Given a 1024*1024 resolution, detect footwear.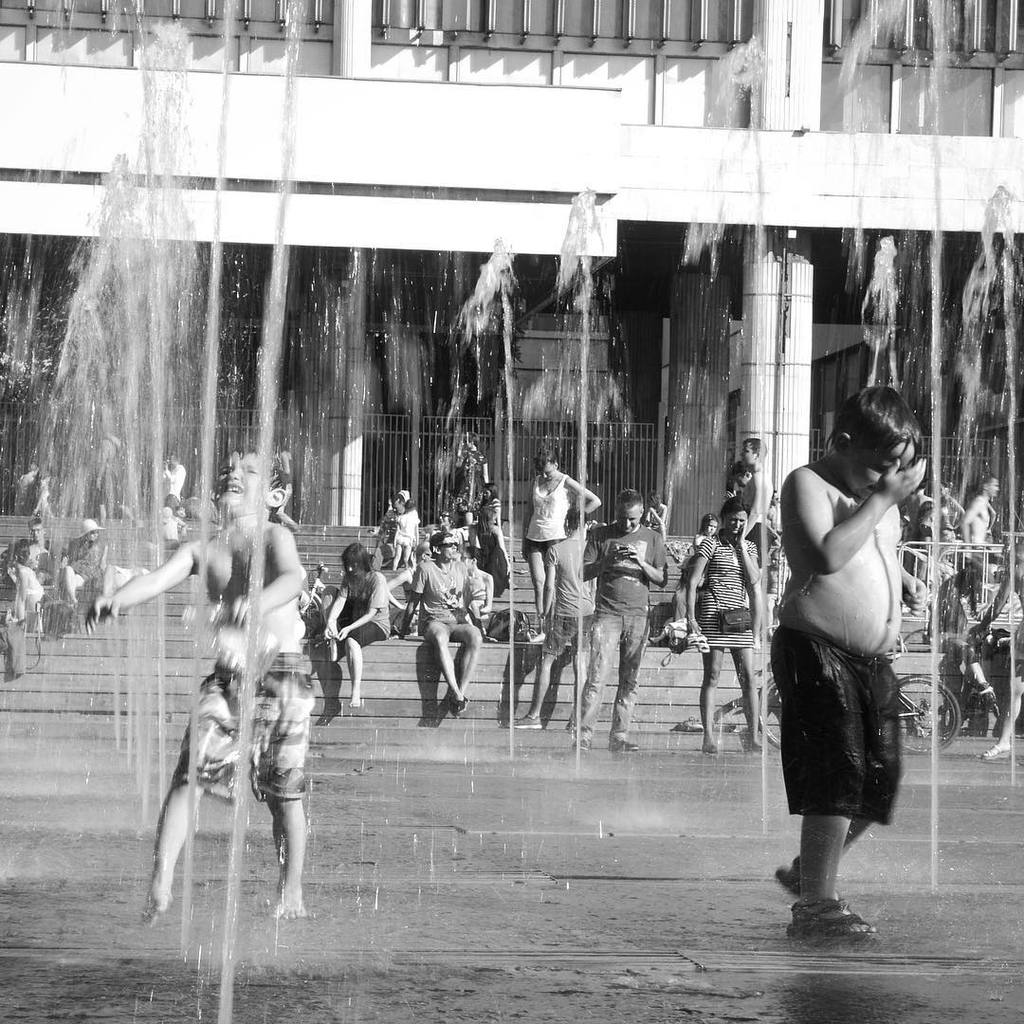
777:851:800:901.
